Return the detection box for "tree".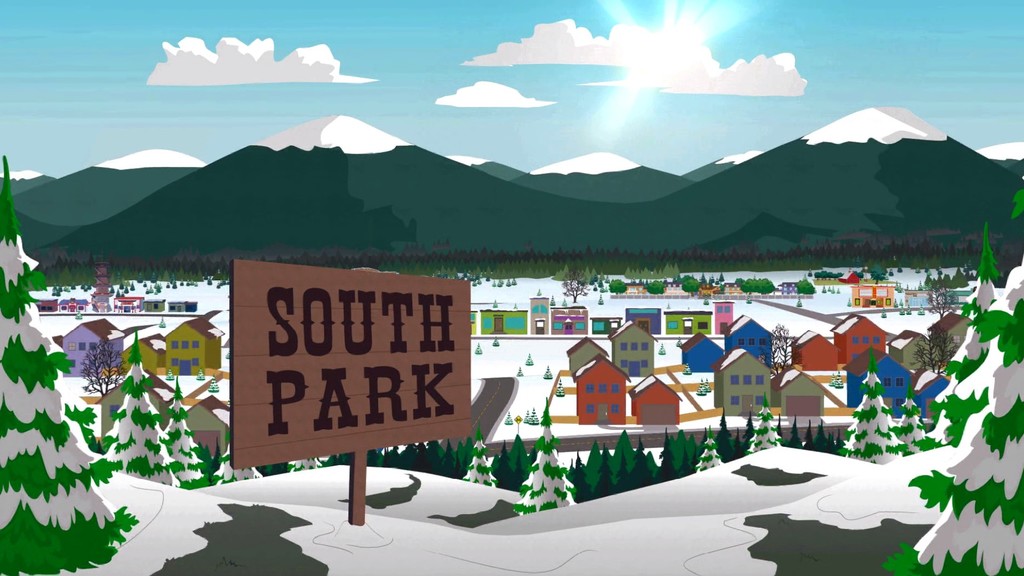
<region>96, 319, 214, 490</region>.
